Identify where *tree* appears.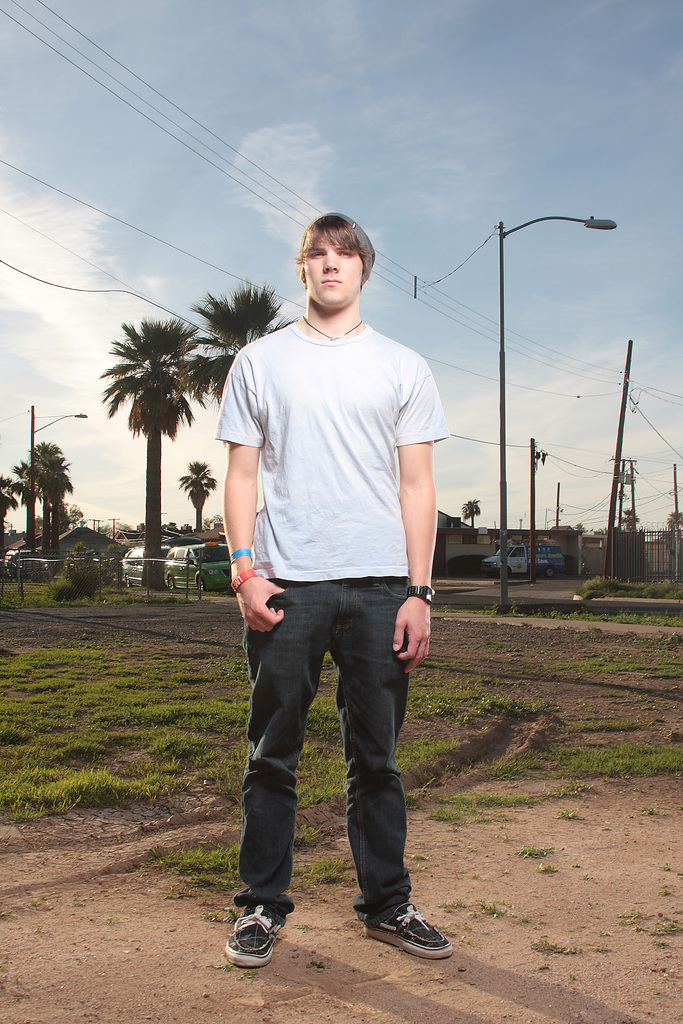
Appears at x1=93, y1=285, x2=206, y2=568.
